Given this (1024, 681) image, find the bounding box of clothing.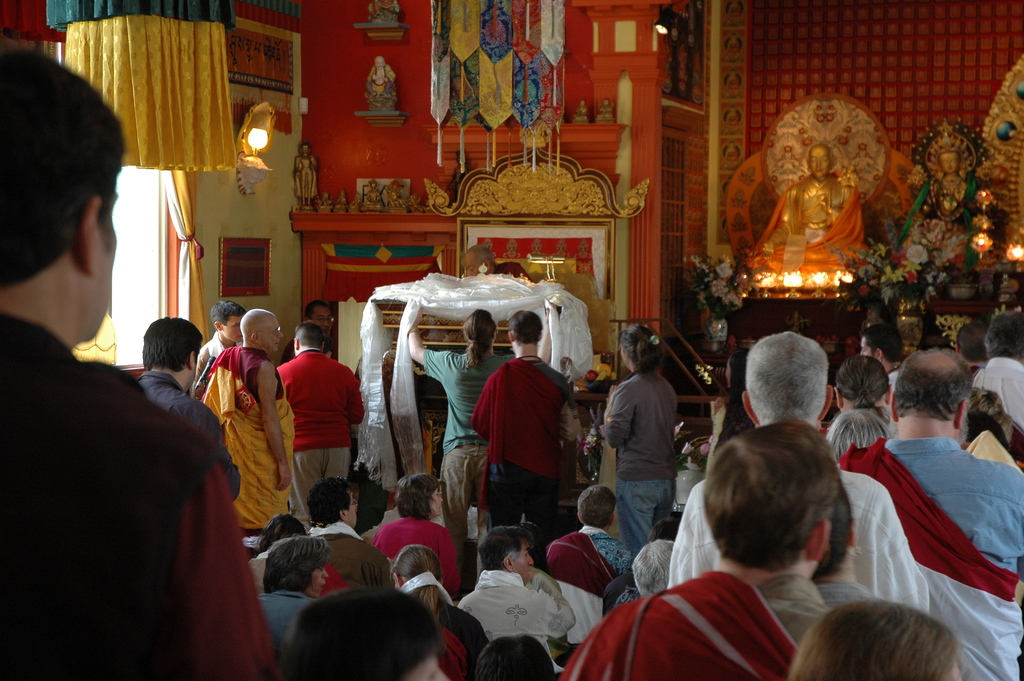
Rect(257, 586, 330, 680).
